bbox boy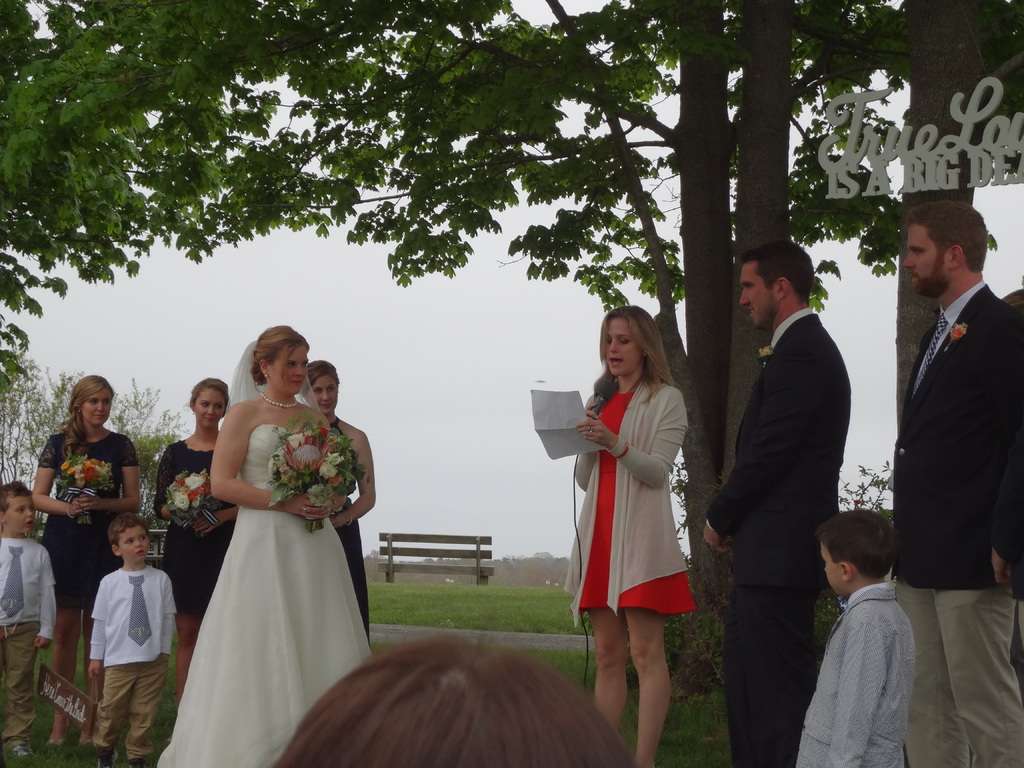
[left=796, top=509, right=914, bottom=767]
